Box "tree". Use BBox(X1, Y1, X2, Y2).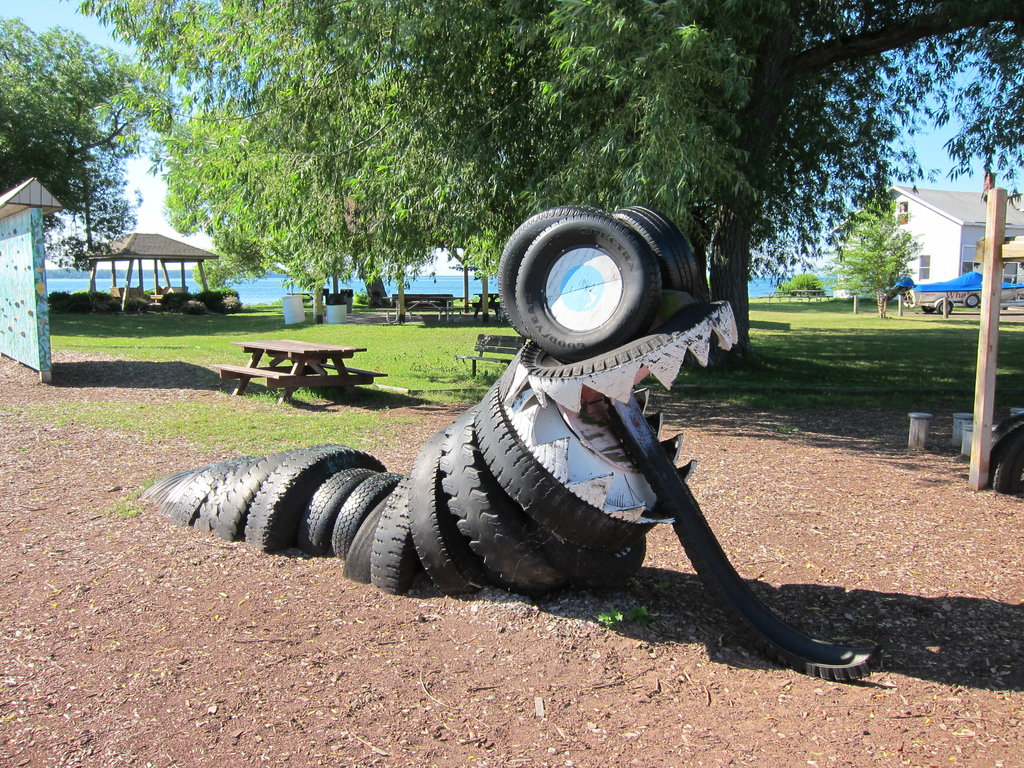
BBox(769, 259, 816, 302).
